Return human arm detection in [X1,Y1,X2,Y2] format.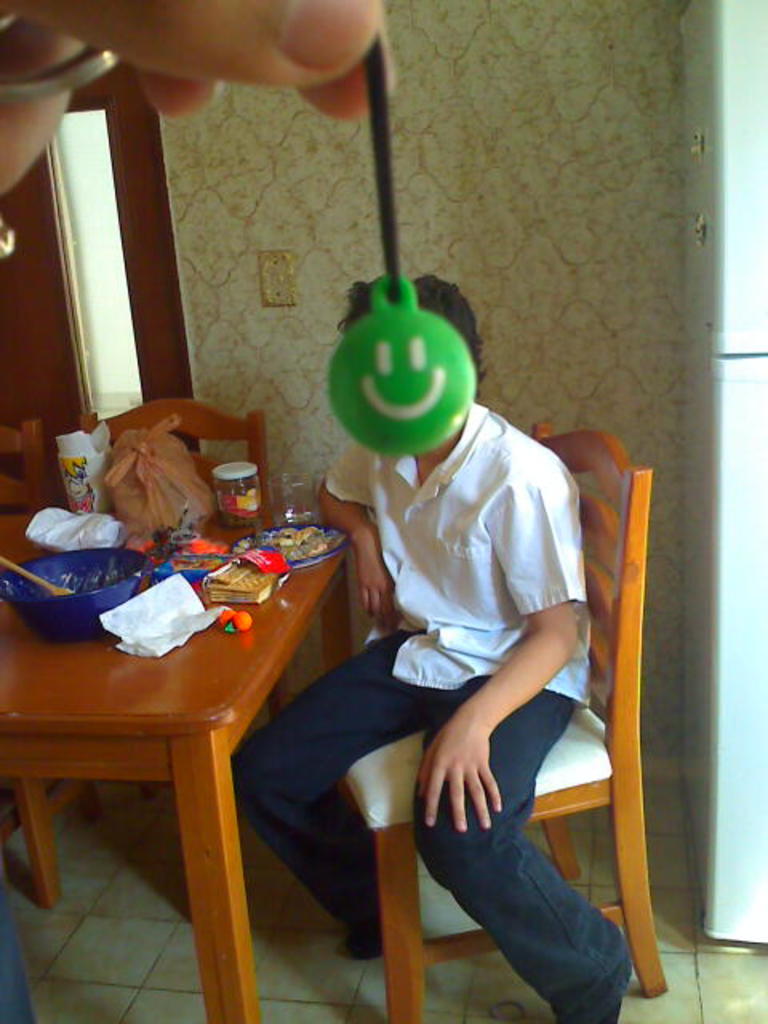
[414,475,581,832].
